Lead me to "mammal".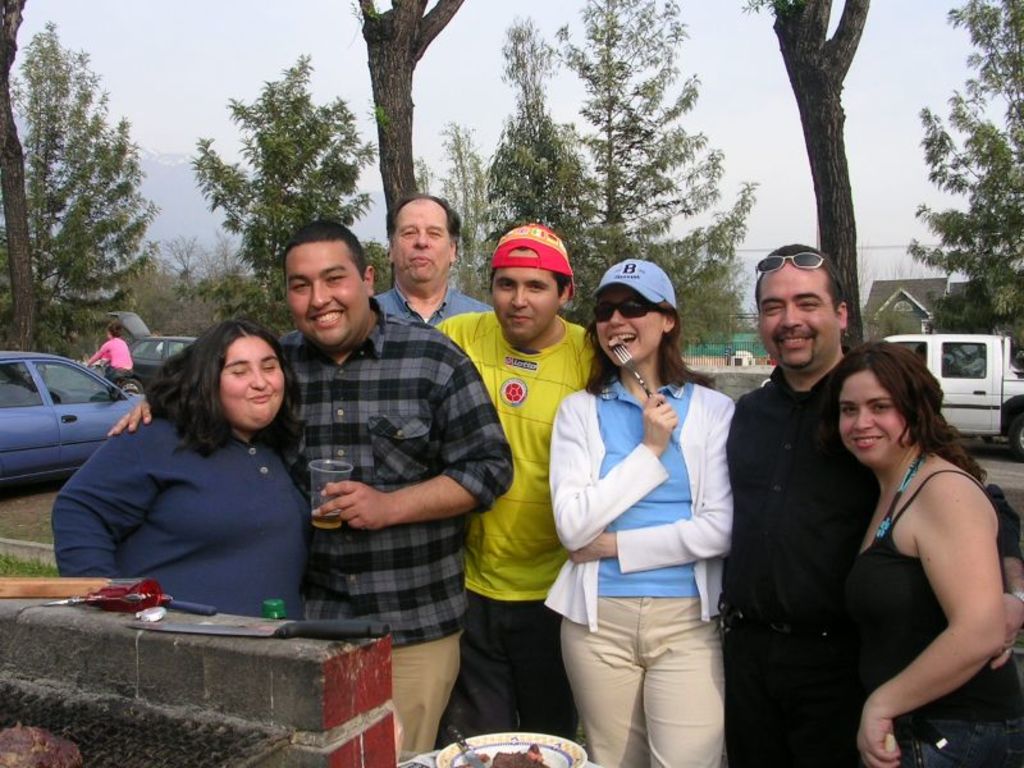
Lead to x1=430 y1=223 x2=608 y2=748.
